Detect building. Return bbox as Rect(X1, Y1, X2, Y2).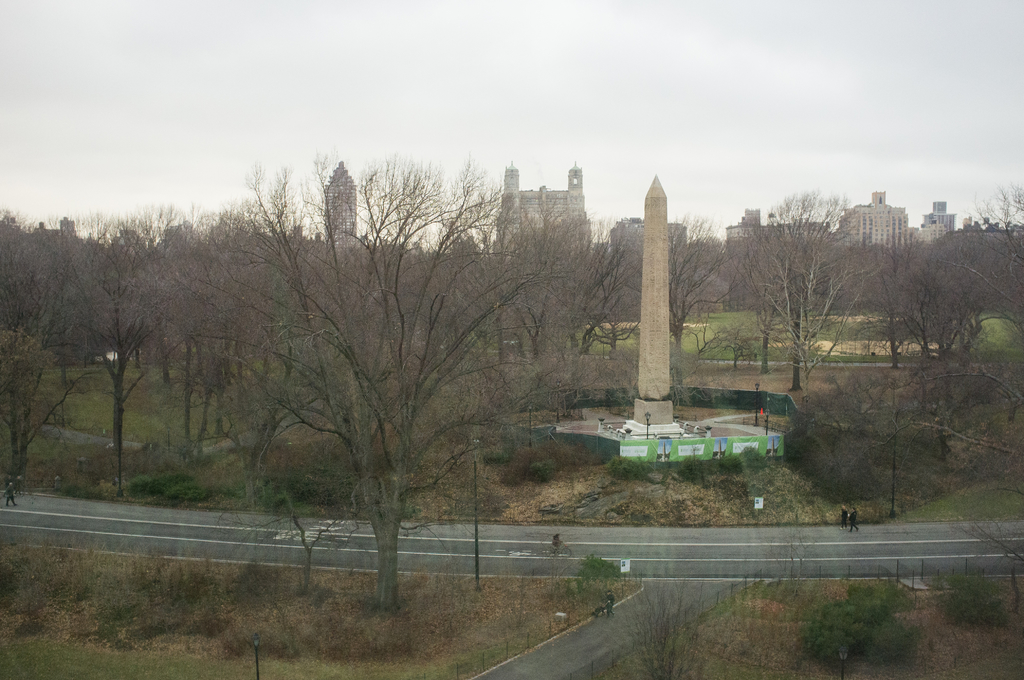
Rect(925, 202, 955, 244).
